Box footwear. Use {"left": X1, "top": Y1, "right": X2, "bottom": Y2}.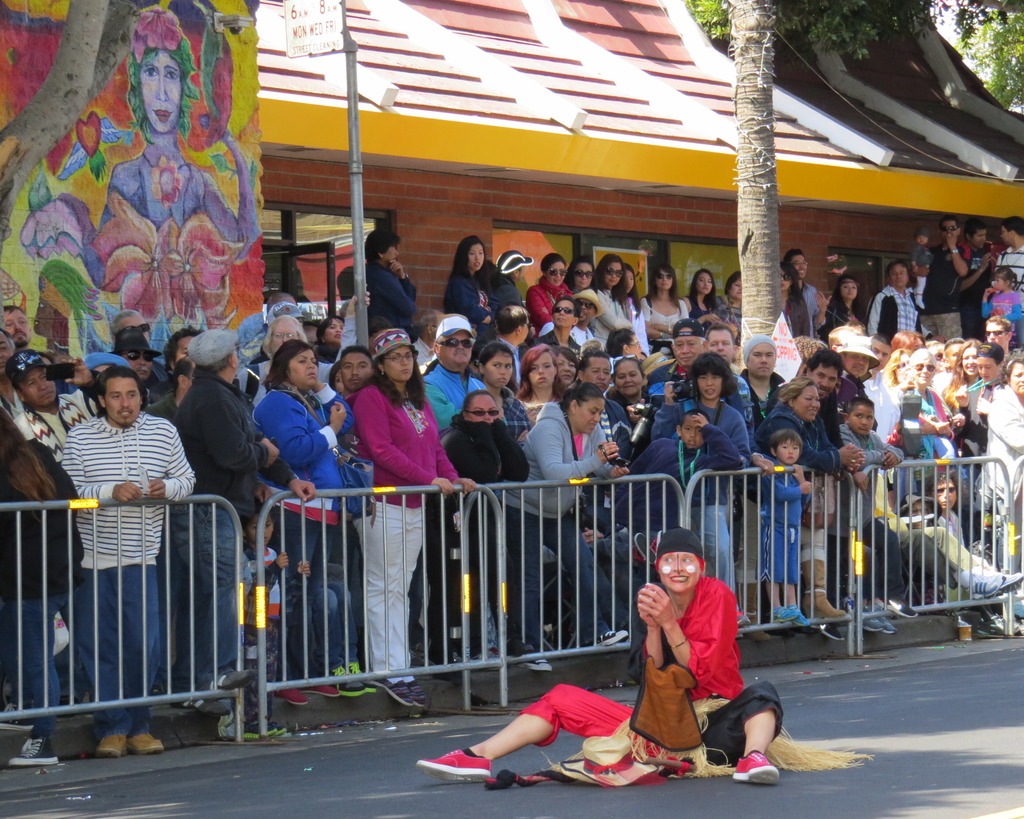
{"left": 276, "top": 689, "right": 311, "bottom": 708}.
